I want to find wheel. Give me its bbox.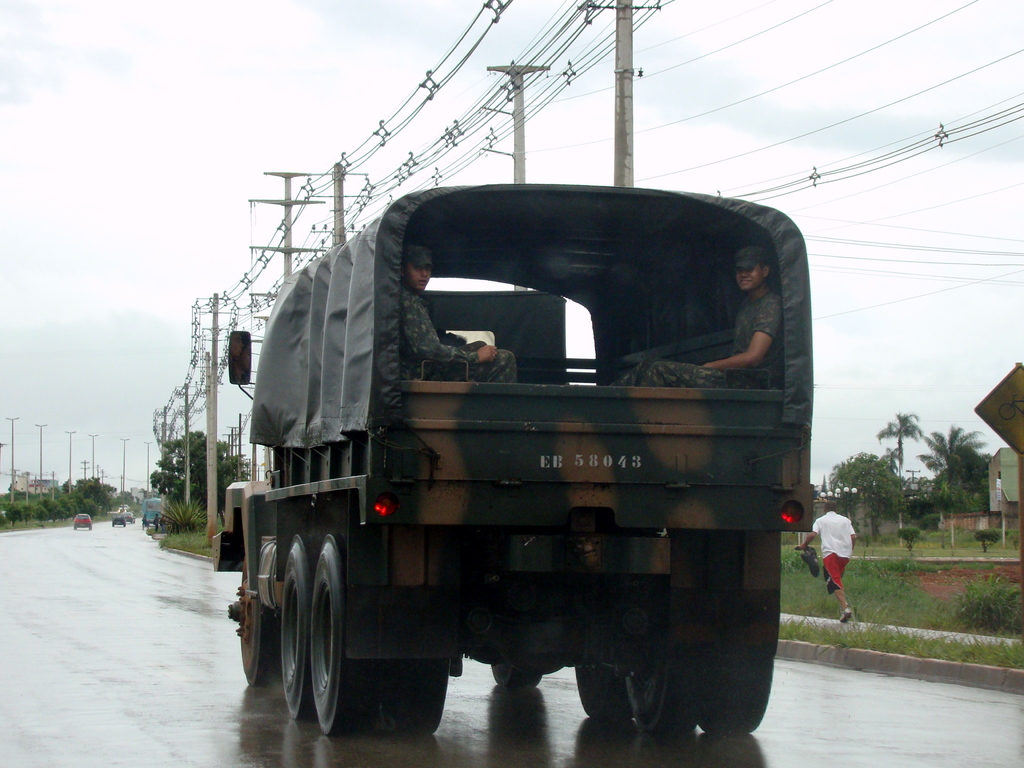
{"x1": 626, "y1": 659, "x2": 698, "y2": 733}.
